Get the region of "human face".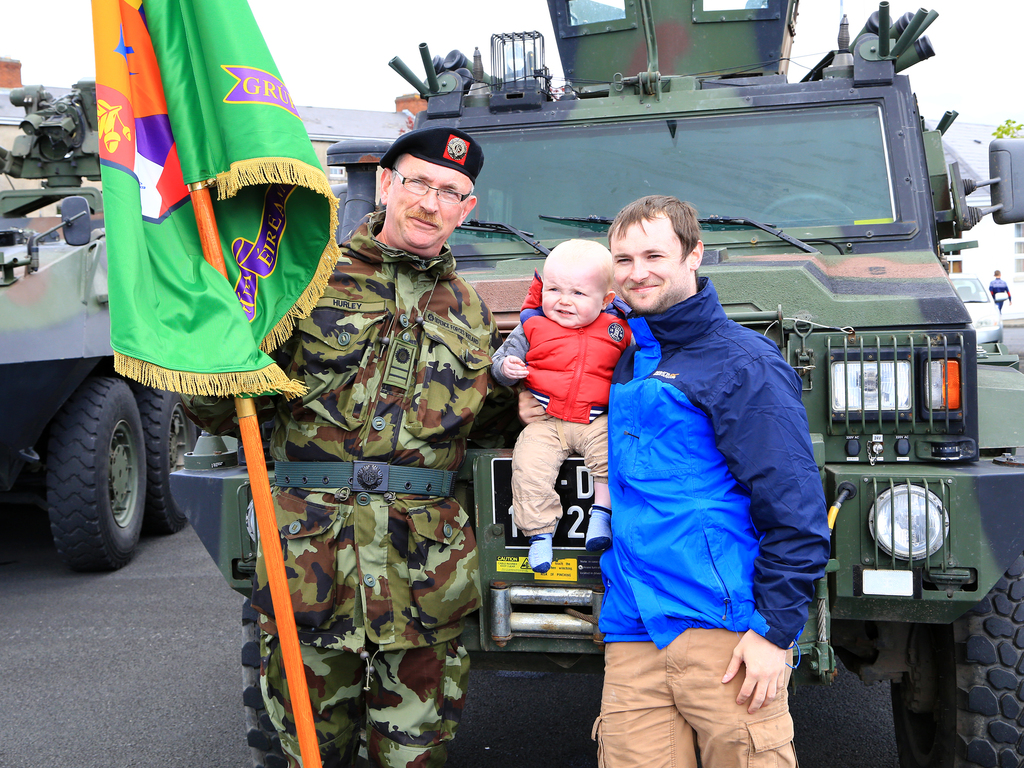
602,216,671,299.
